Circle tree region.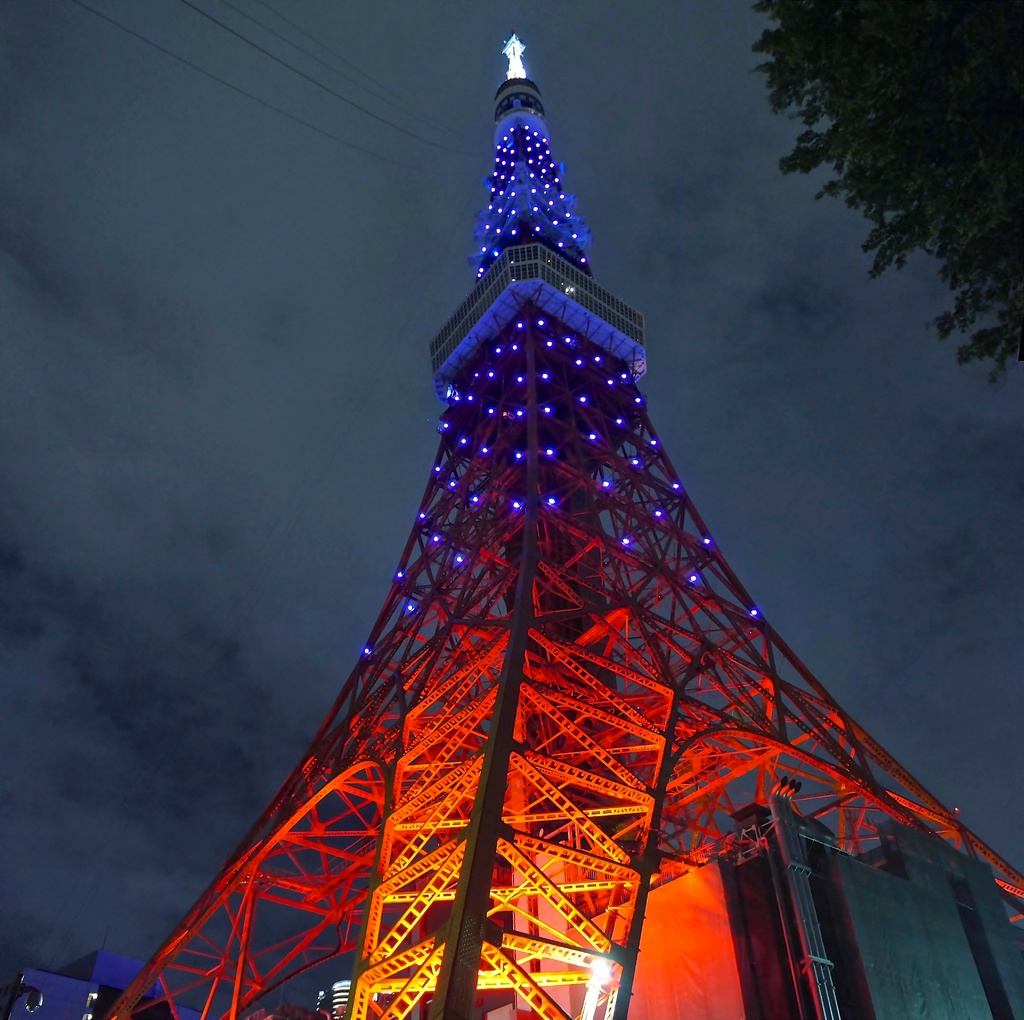
Region: bbox=[748, 0, 1023, 389].
